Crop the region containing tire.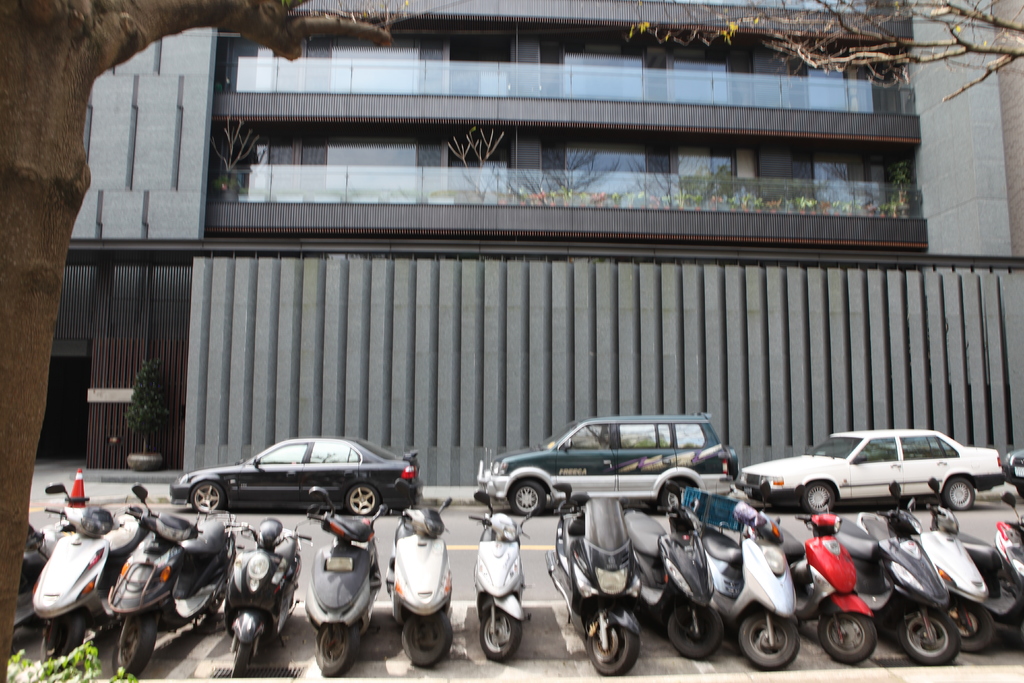
Crop region: {"left": 584, "top": 608, "right": 636, "bottom": 678}.
